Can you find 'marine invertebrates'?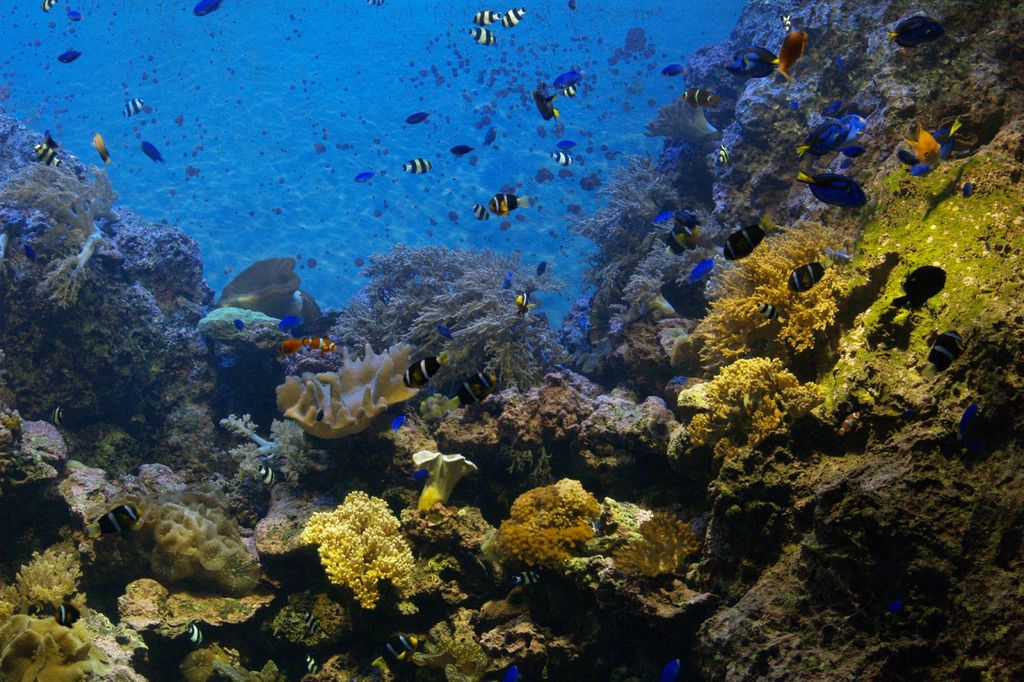
Yes, bounding box: x1=297 y1=482 x2=436 y2=629.
